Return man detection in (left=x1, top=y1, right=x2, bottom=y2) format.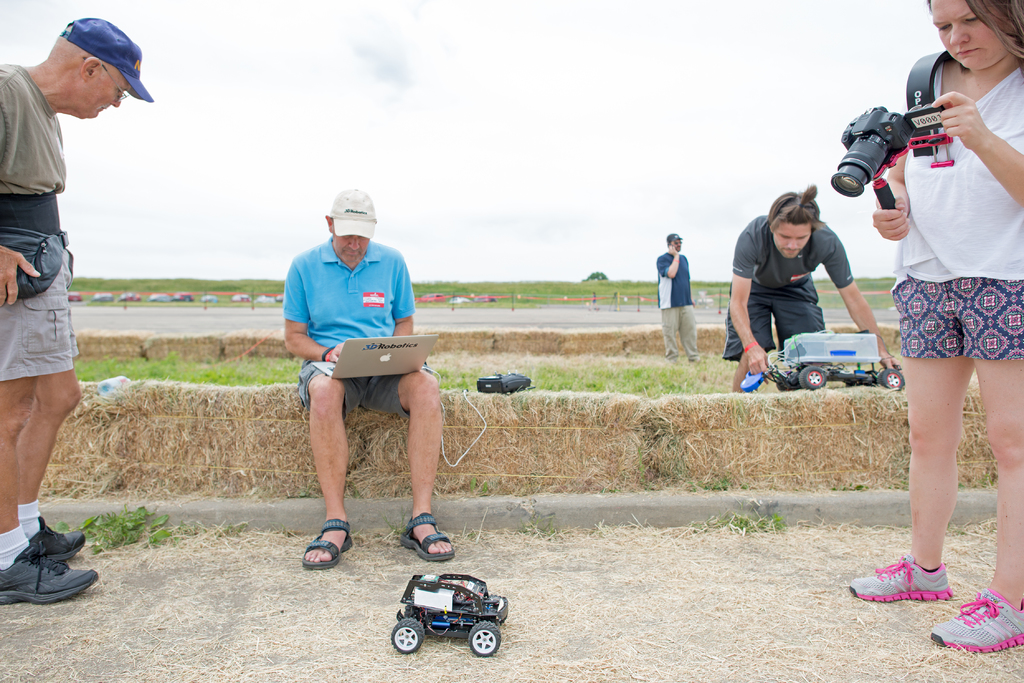
(left=719, top=179, right=888, bottom=393).
